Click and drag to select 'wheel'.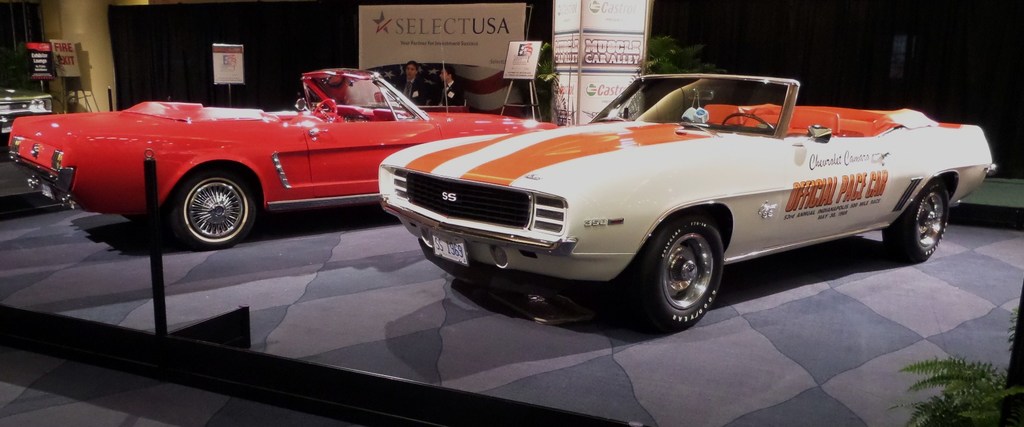
Selection: 173 171 263 245.
